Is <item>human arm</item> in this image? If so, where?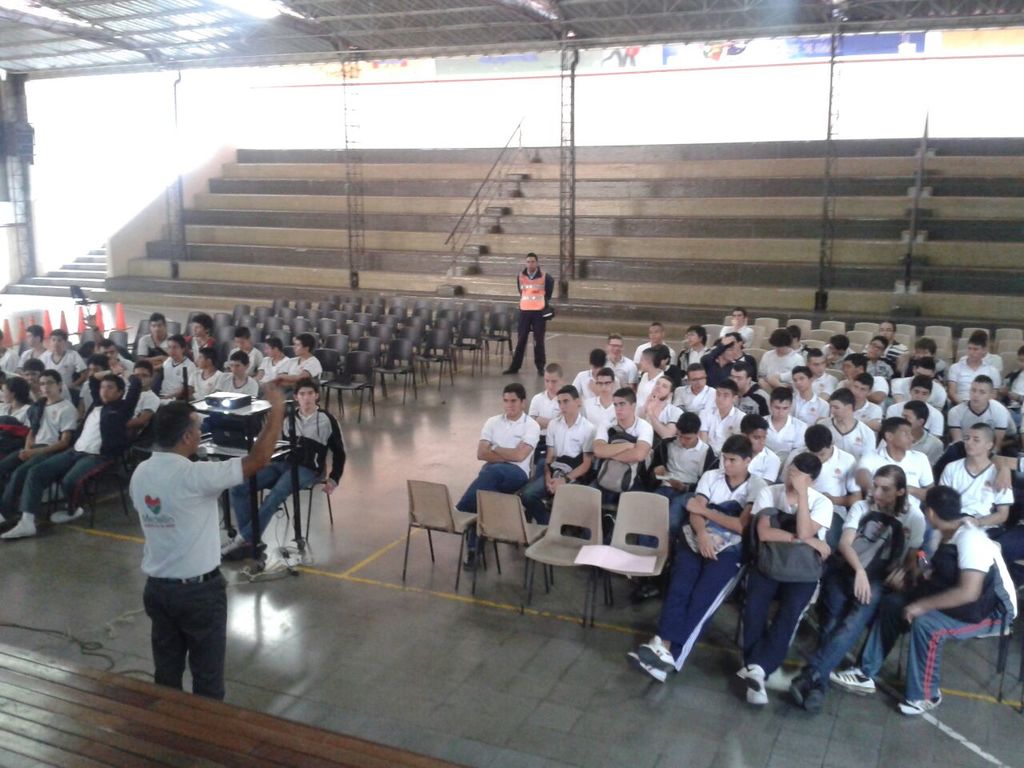
Yes, at {"x1": 893, "y1": 344, "x2": 910, "y2": 378}.
